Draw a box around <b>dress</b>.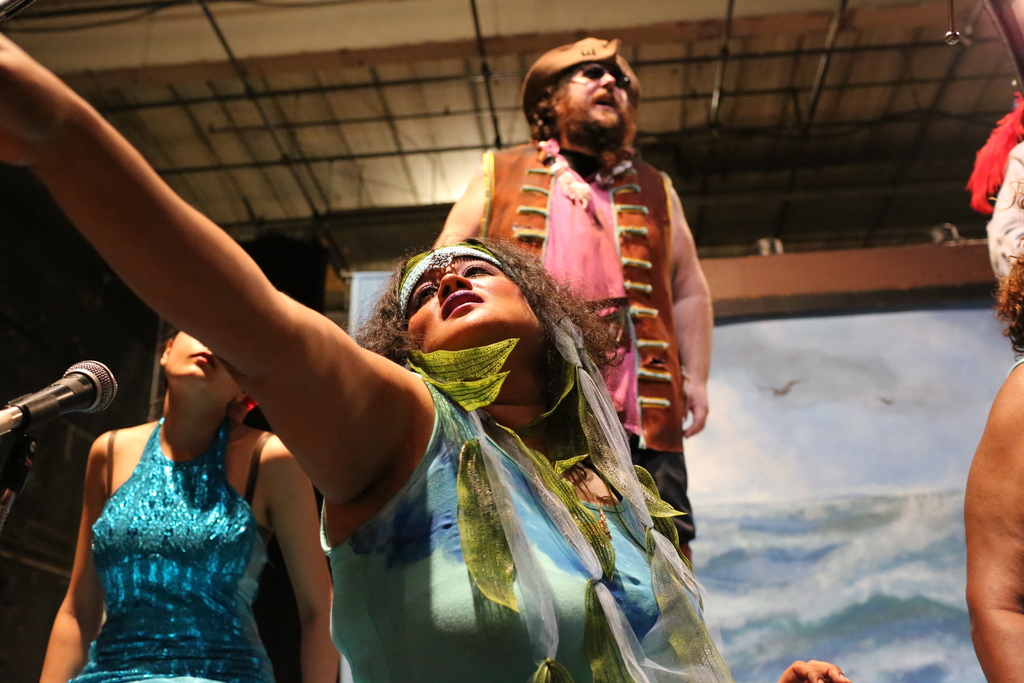
[60,381,273,680].
